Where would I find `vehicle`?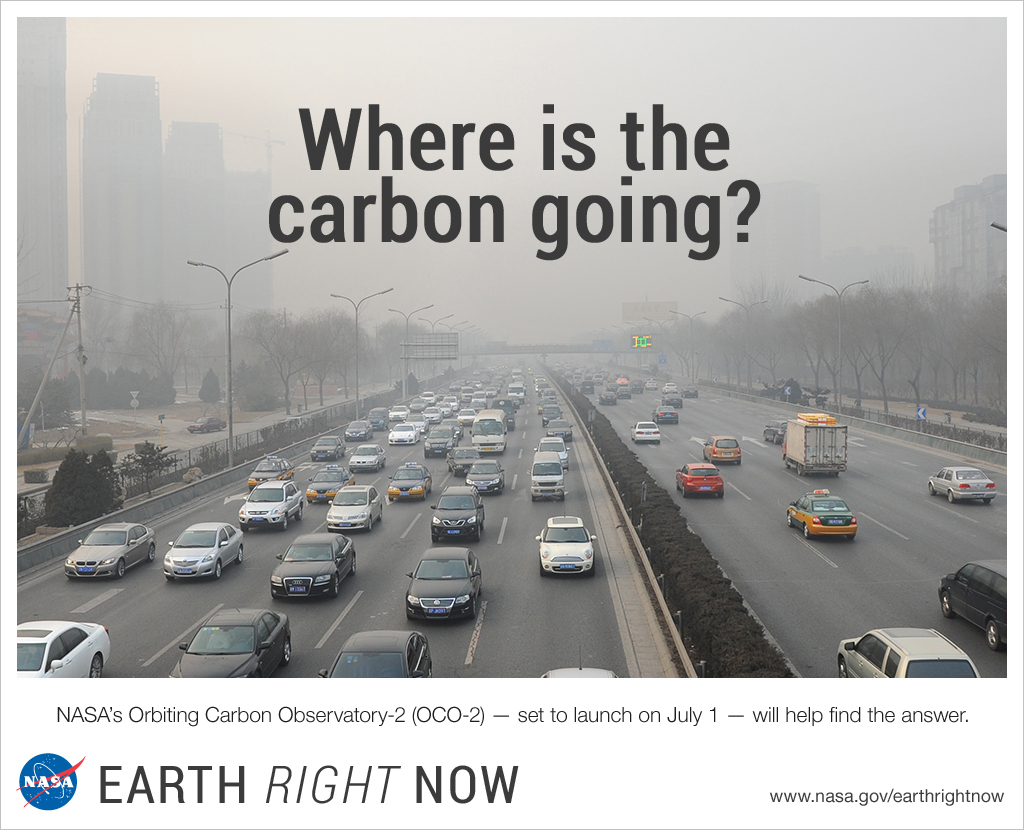
At BBox(422, 425, 468, 459).
